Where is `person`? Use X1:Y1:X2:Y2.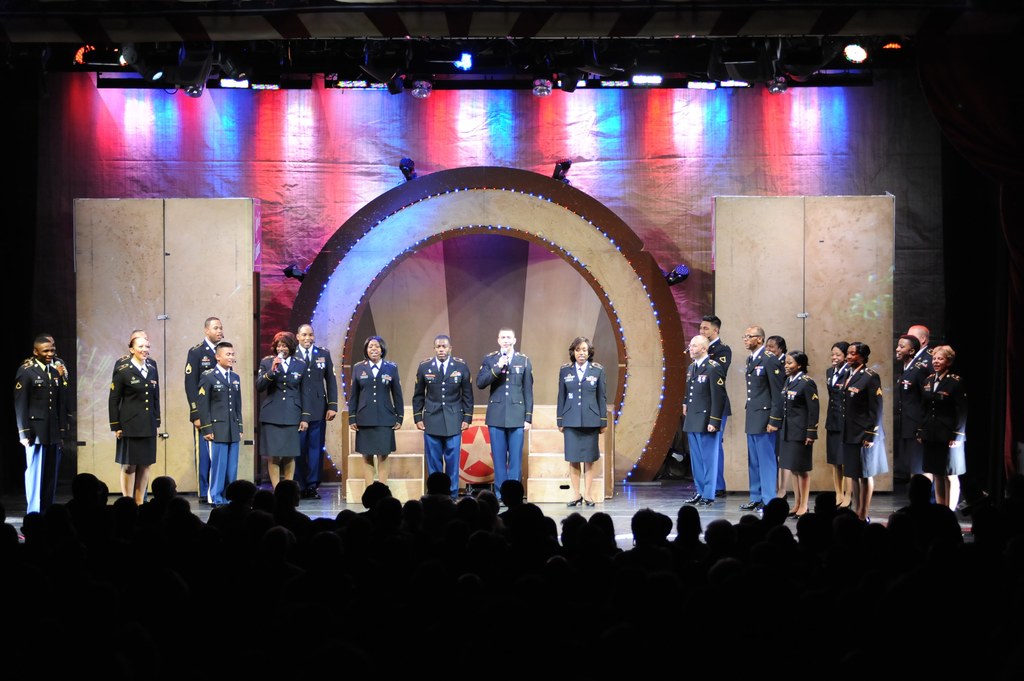
747:329:787:513.
